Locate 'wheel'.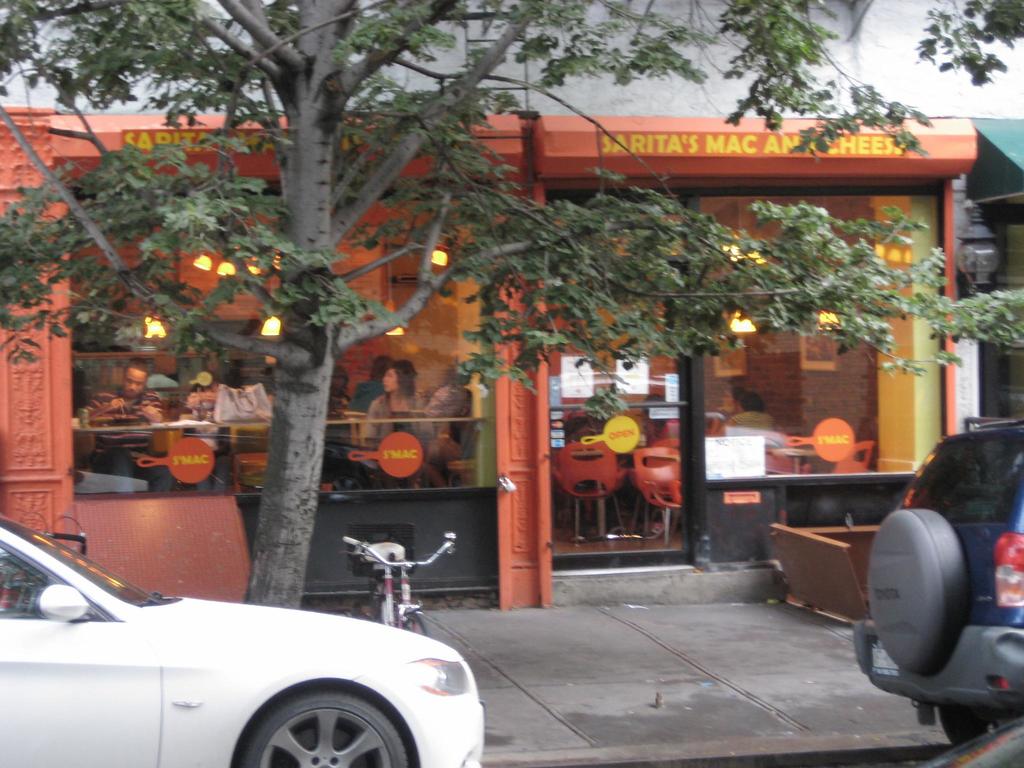
Bounding box: [left=868, top=508, right=970, bottom=673].
